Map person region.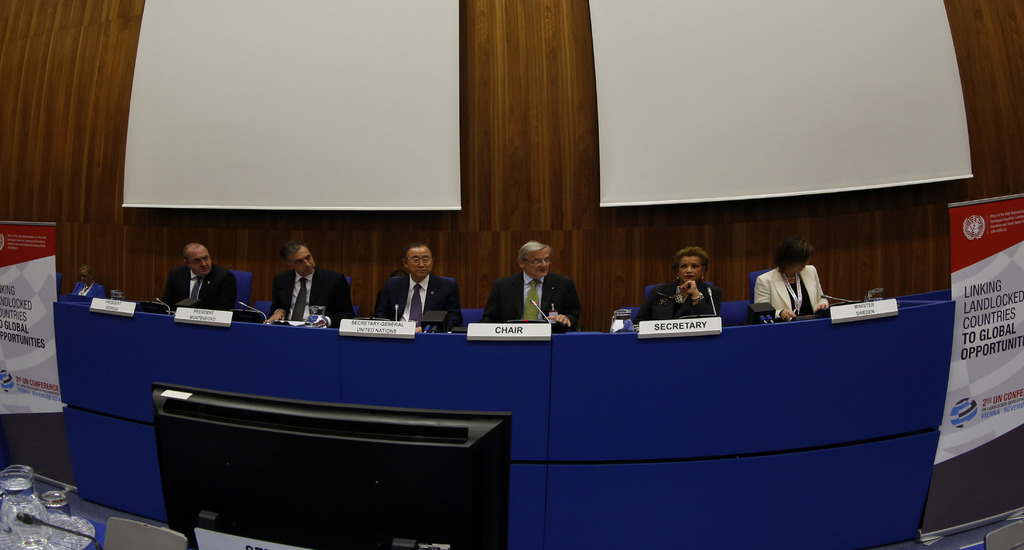
Mapped to (x1=649, y1=247, x2=724, y2=341).
